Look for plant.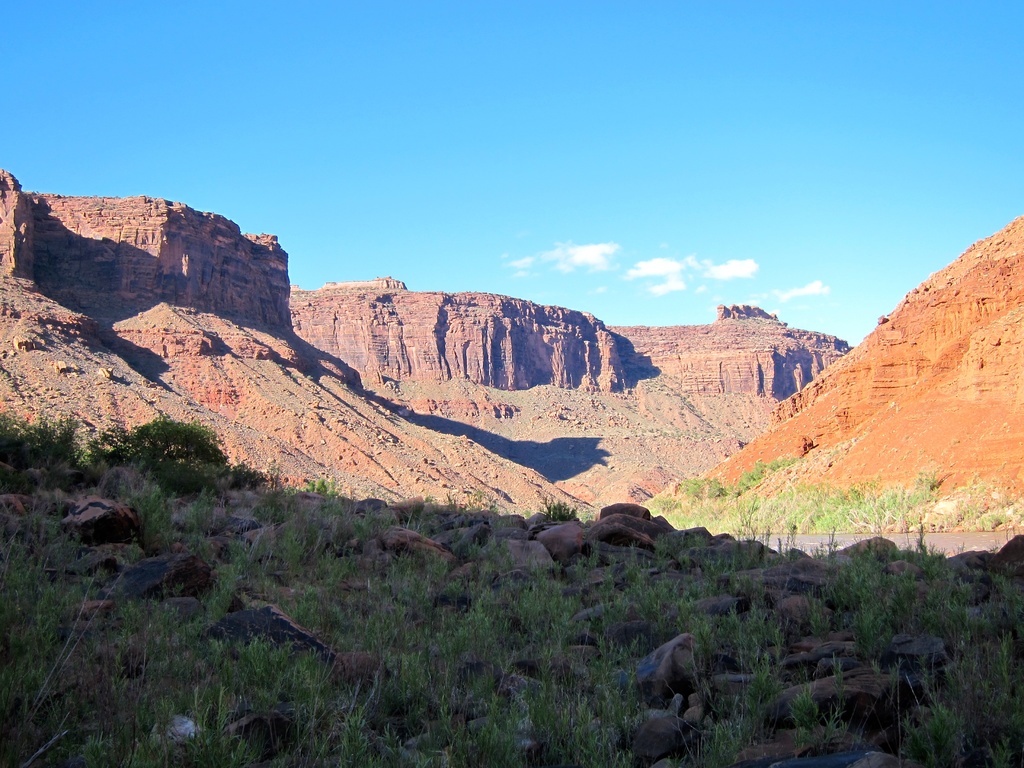
Found: box=[898, 688, 973, 767].
